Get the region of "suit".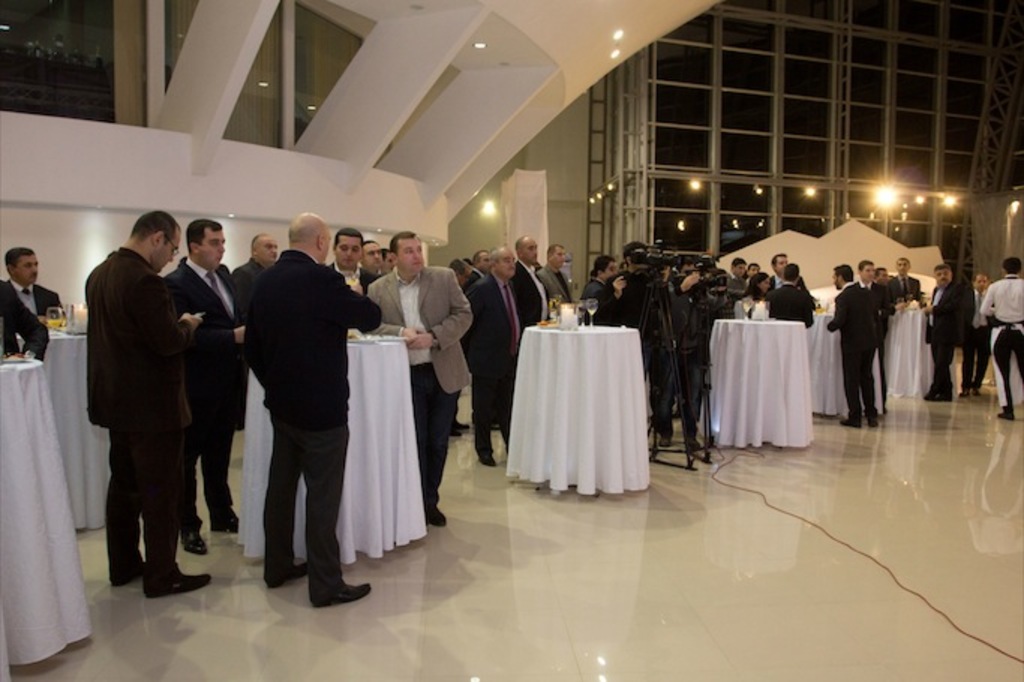
left=72, top=216, right=202, bottom=612.
